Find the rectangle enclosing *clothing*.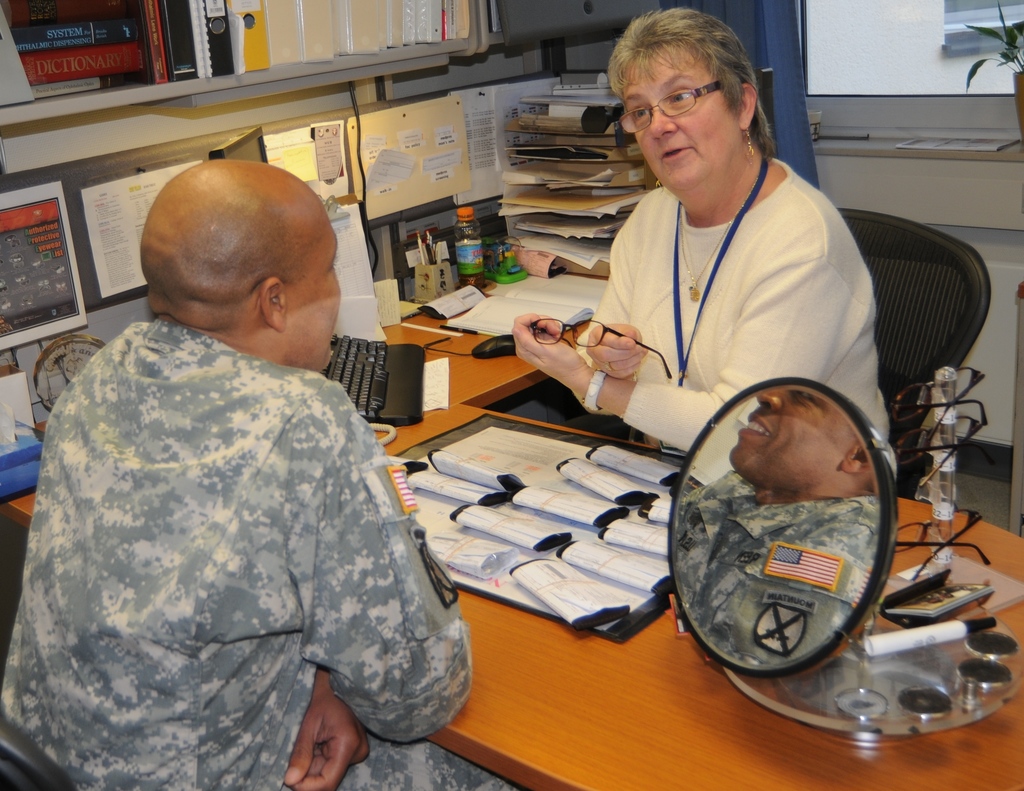
[570, 156, 900, 486].
